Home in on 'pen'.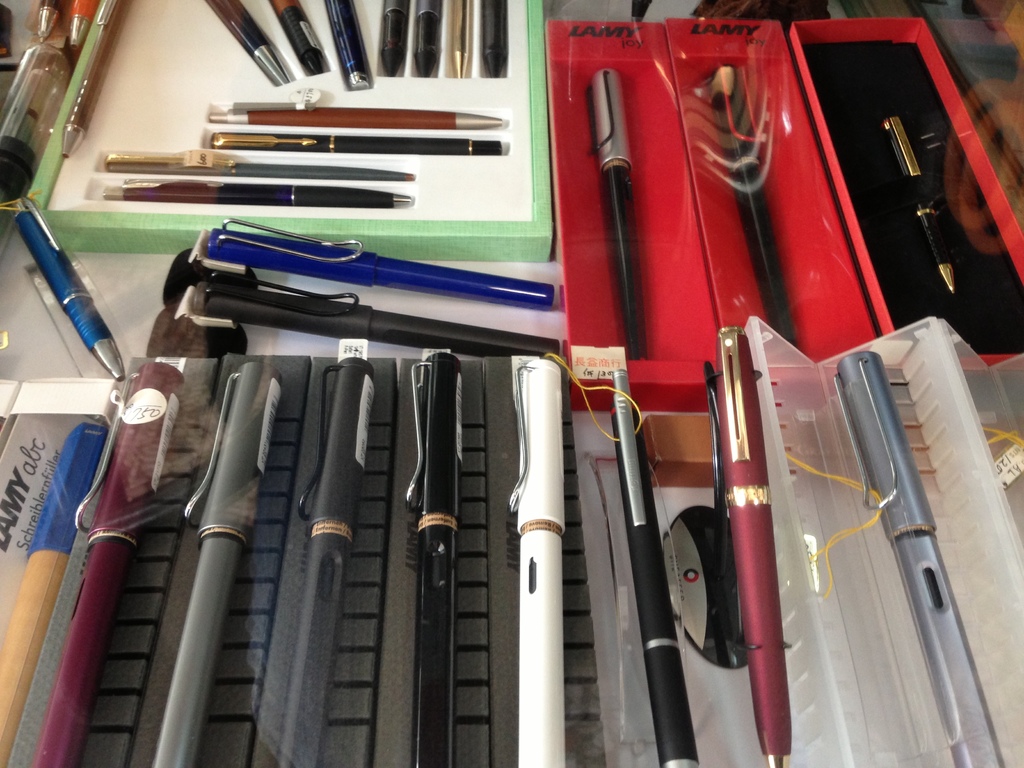
Homed in at {"x1": 890, "y1": 103, "x2": 965, "y2": 301}.
